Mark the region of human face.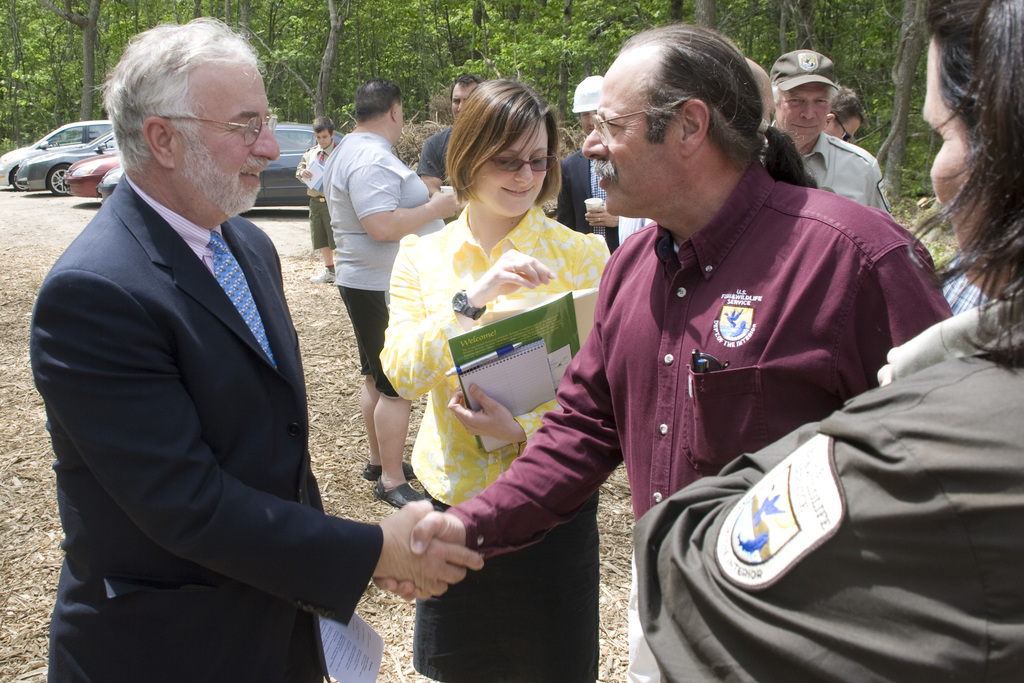
Region: <region>476, 117, 558, 214</region>.
